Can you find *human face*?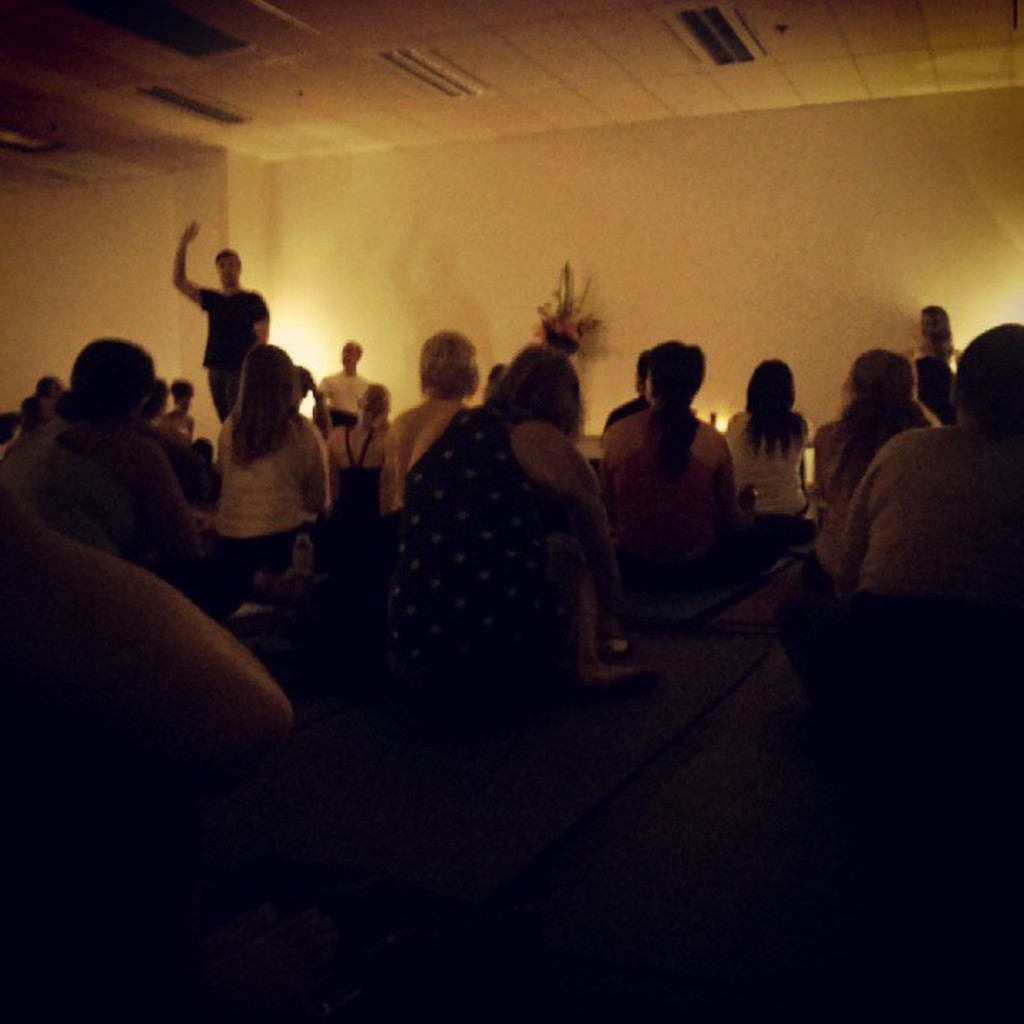
Yes, bounding box: x1=350, y1=341, x2=356, y2=358.
